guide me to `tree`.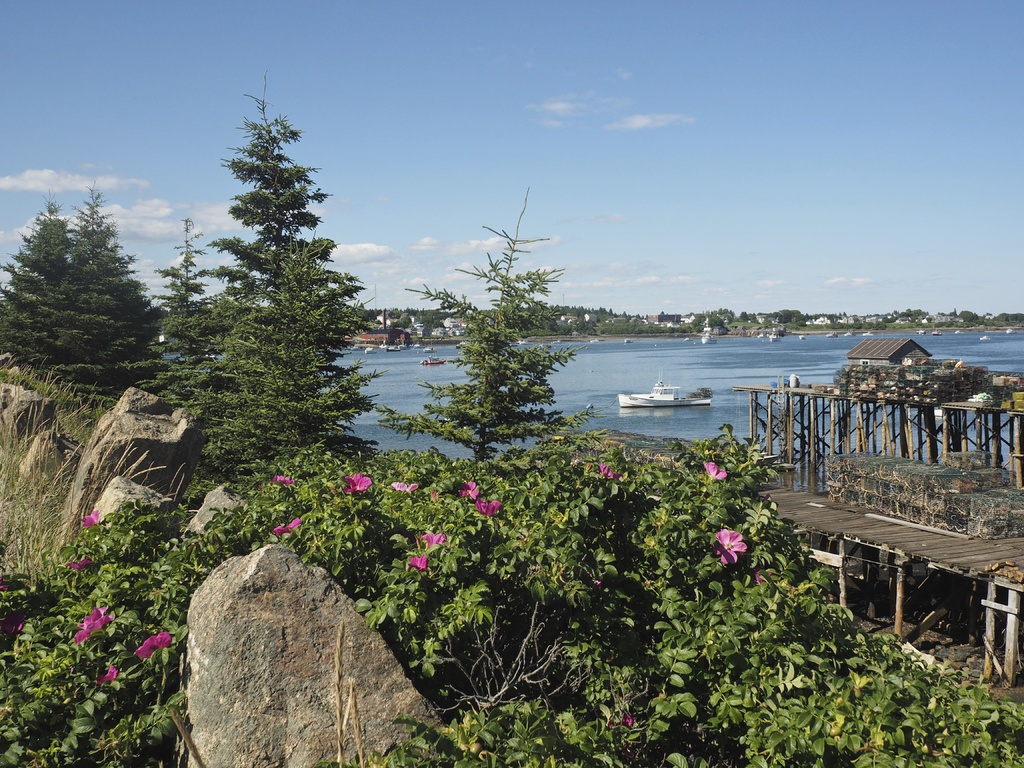
Guidance: (x1=0, y1=185, x2=80, y2=397).
